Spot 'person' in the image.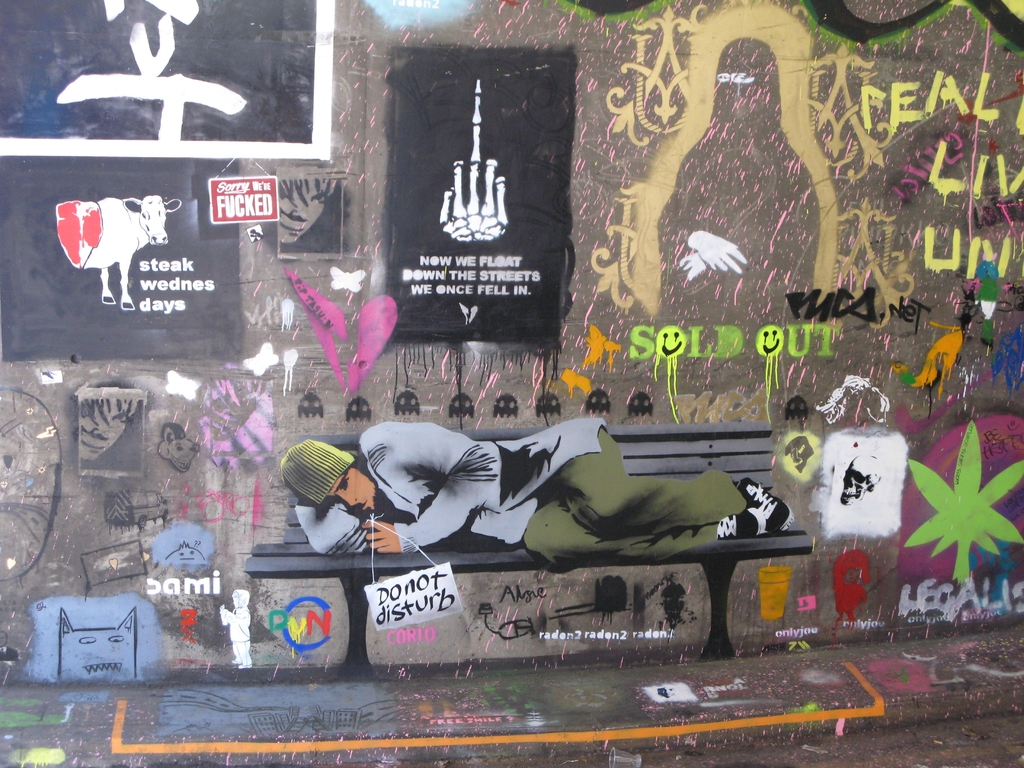
'person' found at x1=218, y1=590, x2=251, y2=669.
